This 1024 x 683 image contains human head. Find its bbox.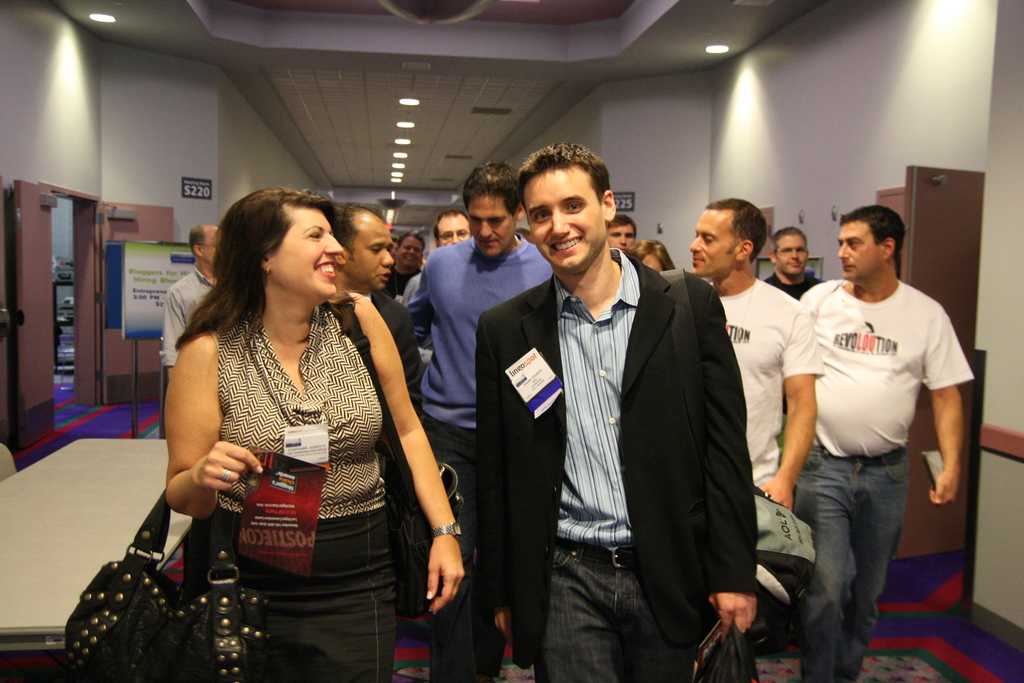
(x1=332, y1=200, x2=399, y2=292).
